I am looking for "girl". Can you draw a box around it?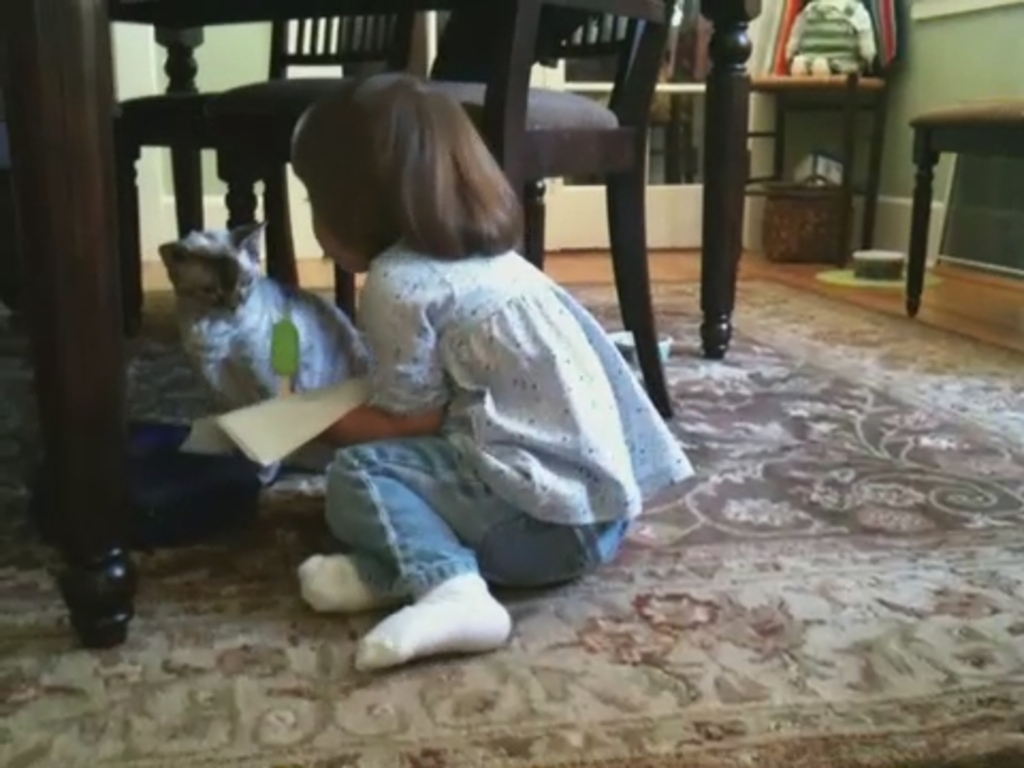
Sure, the bounding box is <box>297,66,693,674</box>.
